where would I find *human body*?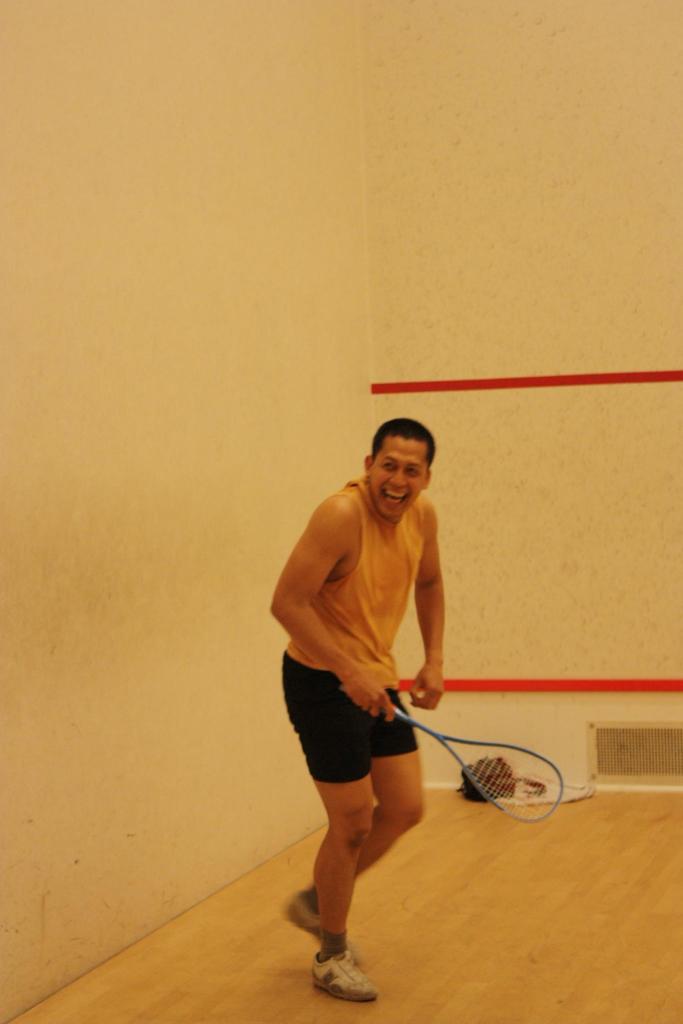
At [x1=262, y1=452, x2=484, y2=992].
